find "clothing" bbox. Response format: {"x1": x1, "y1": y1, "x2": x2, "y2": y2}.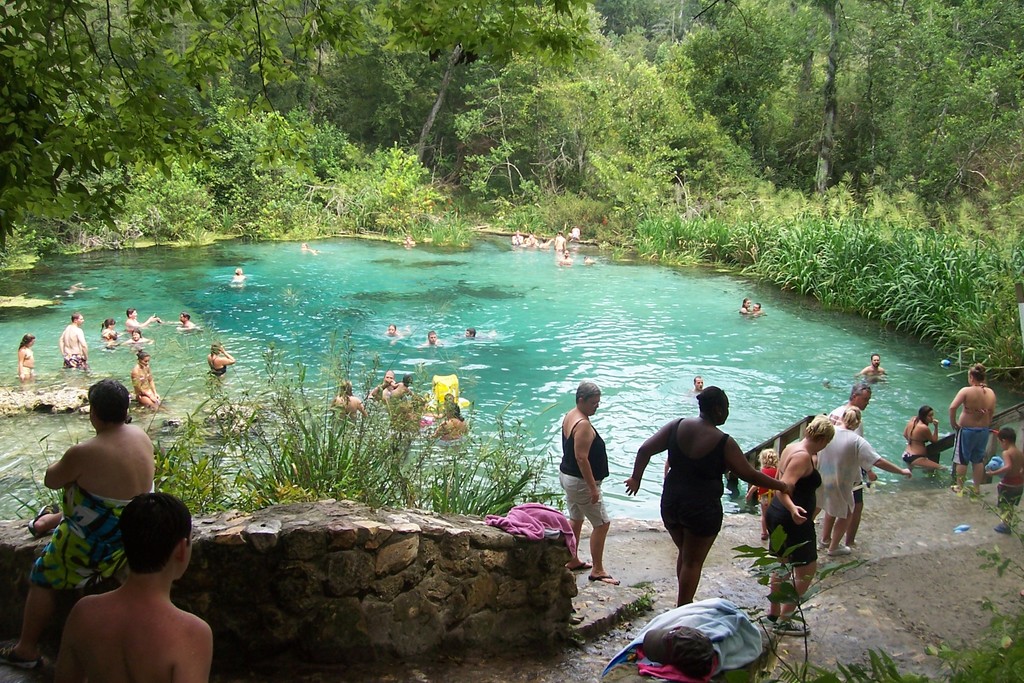
{"x1": 28, "y1": 477, "x2": 136, "y2": 591}.
